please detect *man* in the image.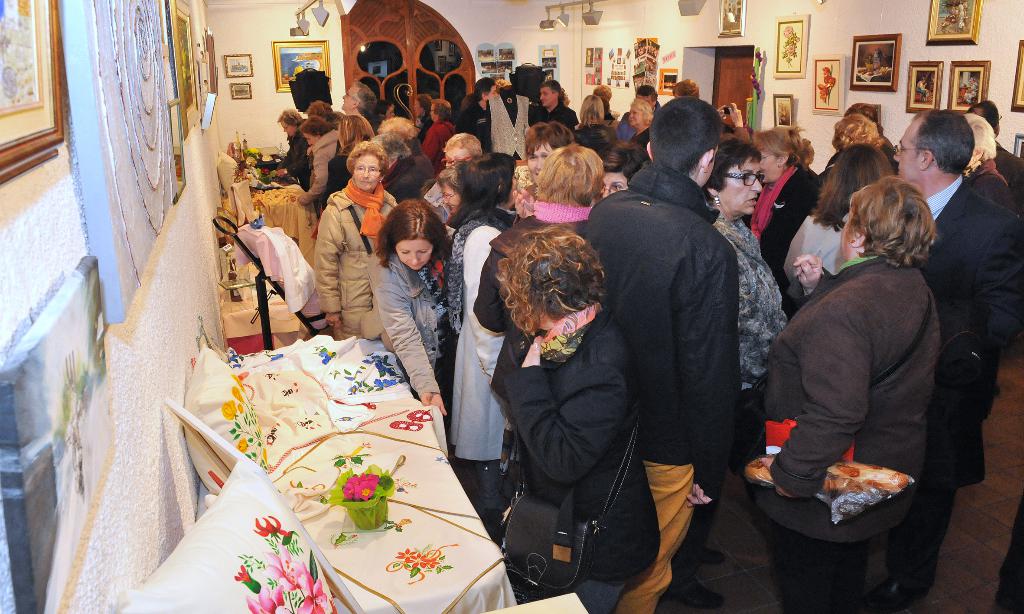
{"x1": 891, "y1": 106, "x2": 1023, "y2": 610}.
